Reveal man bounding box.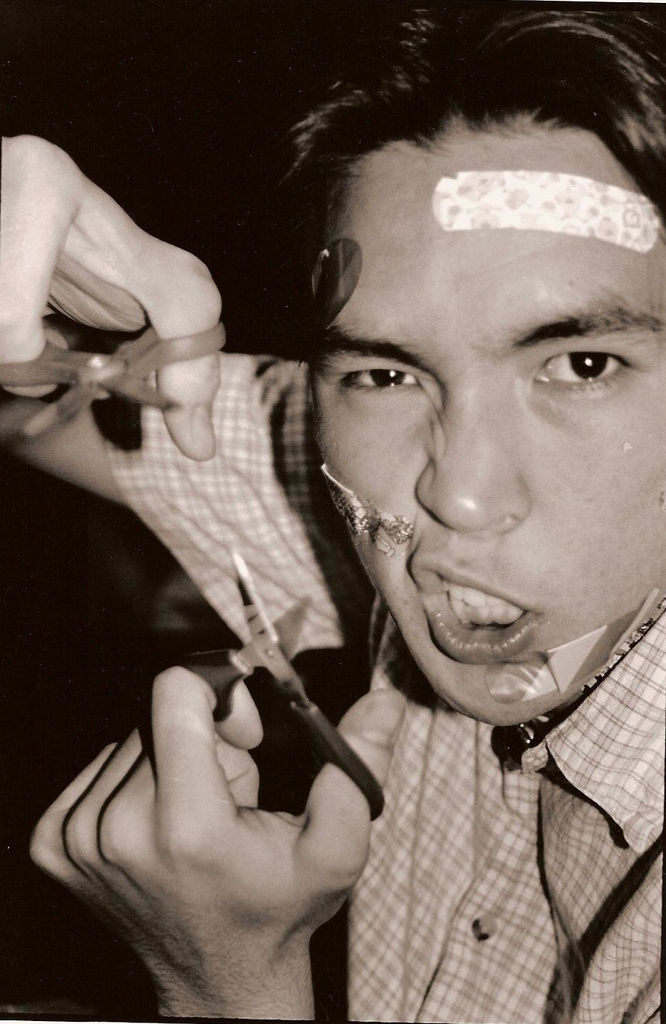
Revealed: <box>109,71,665,1008</box>.
